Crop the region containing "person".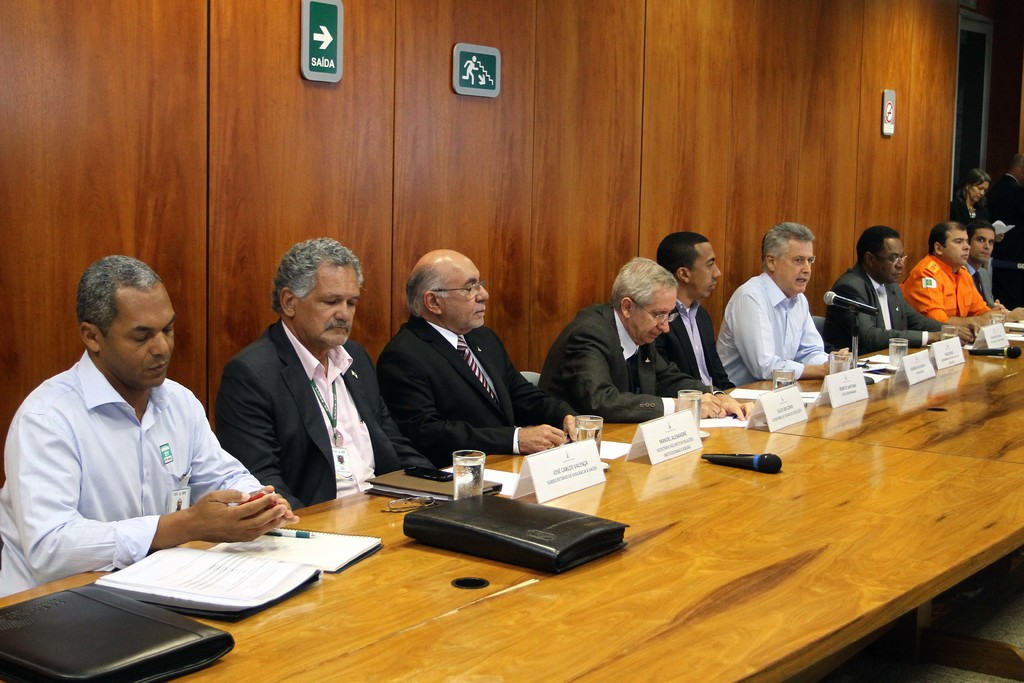
Crop region: 947 157 986 220.
